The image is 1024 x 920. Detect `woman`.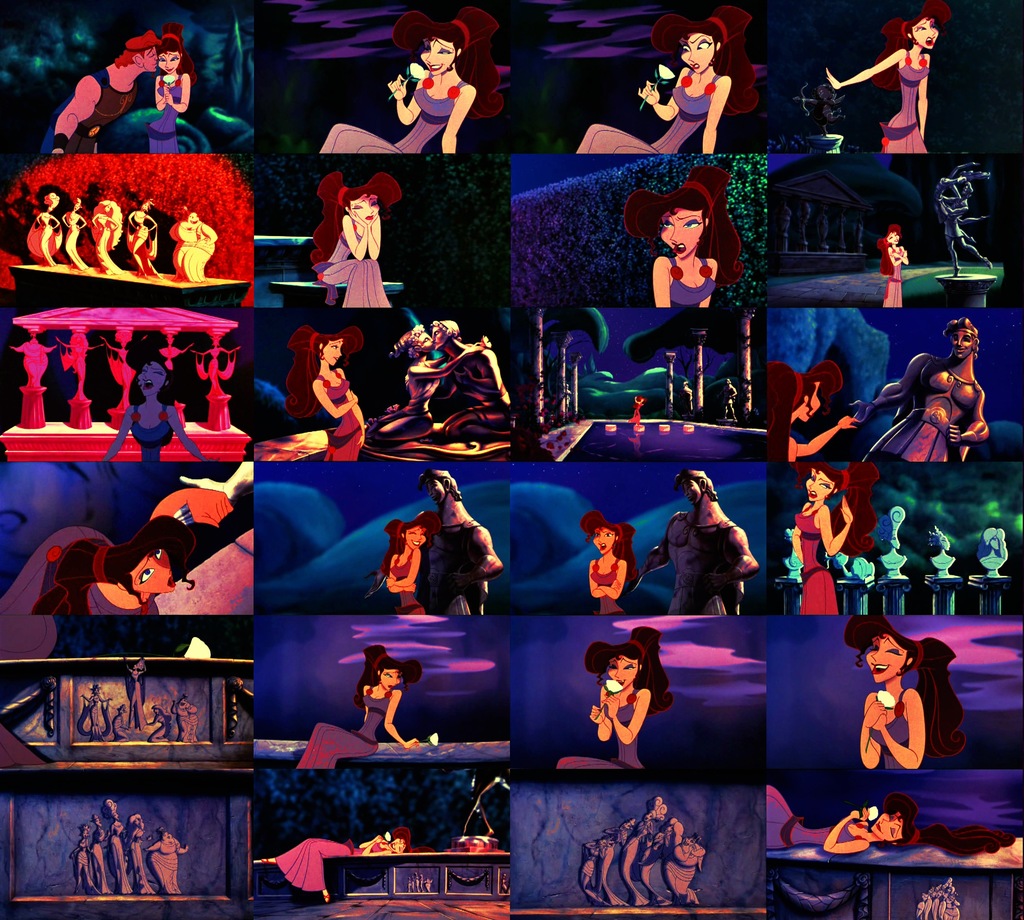
Detection: bbox(791, 463, 899, 635).
